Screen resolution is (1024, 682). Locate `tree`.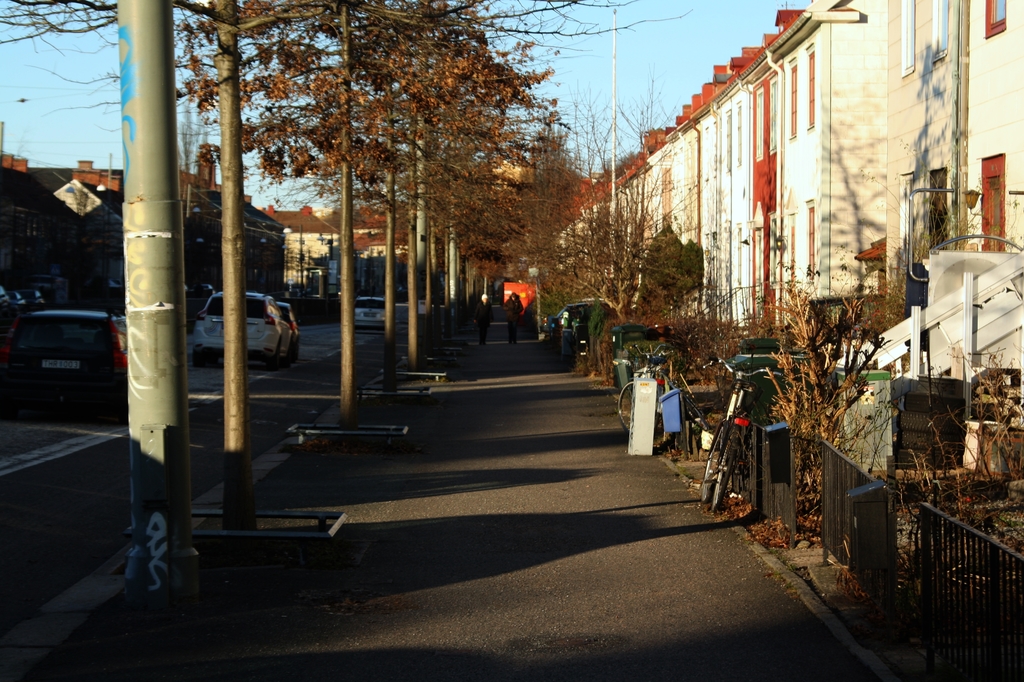
x1=863 y1=326 x2=1023 y2=530.
